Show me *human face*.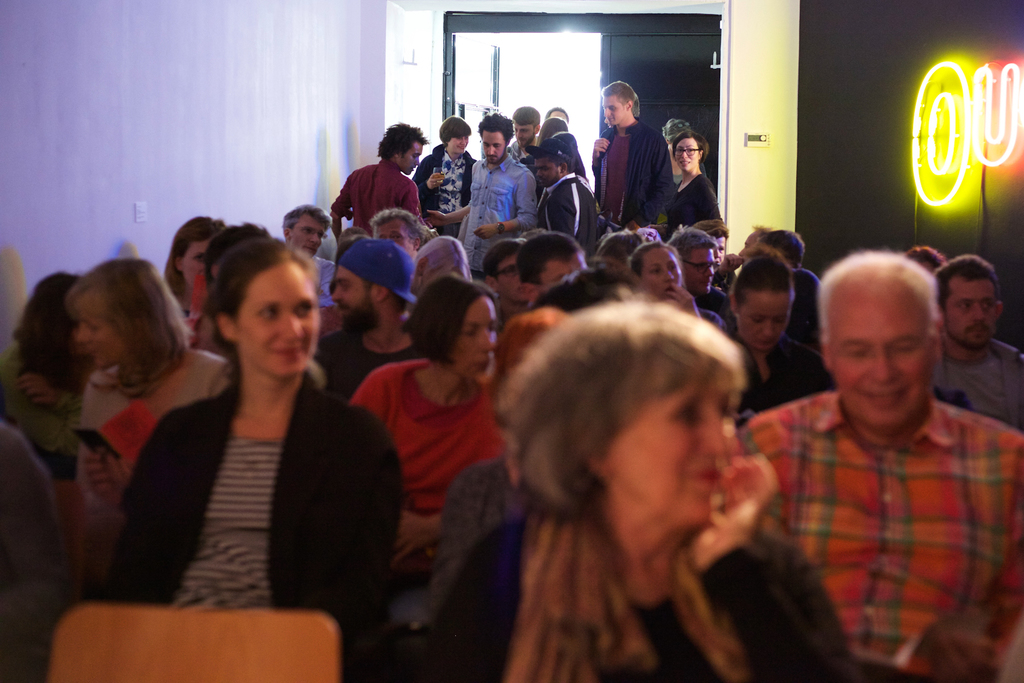
*human face* is here: {"x1": 0, "y1": 76, "x2": 1023, "y2": 574}.
